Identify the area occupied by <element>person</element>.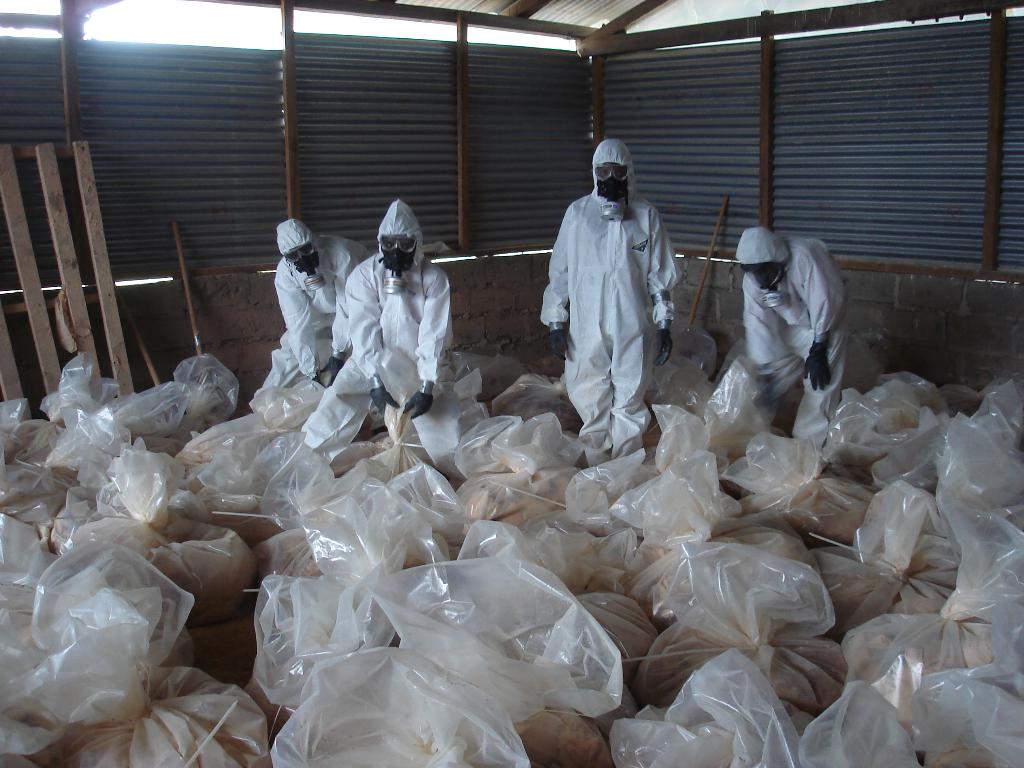
Area: l=260, t=218, r=371, b=388.
